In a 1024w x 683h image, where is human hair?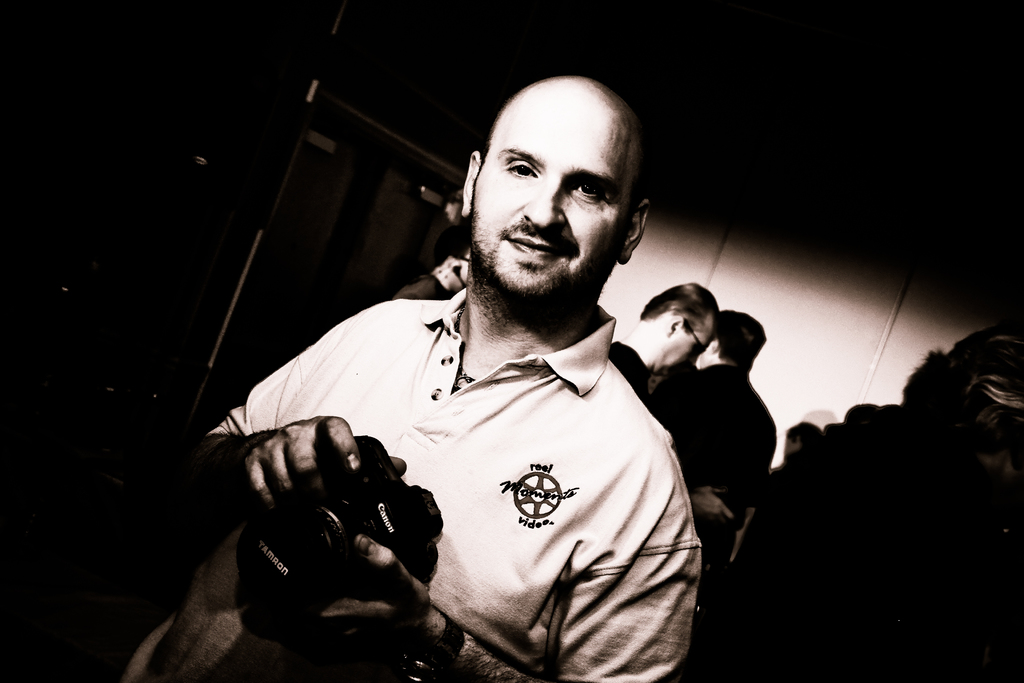
{"x1": 640, "y1": 282, "x2": 719, "y2": 340}.
